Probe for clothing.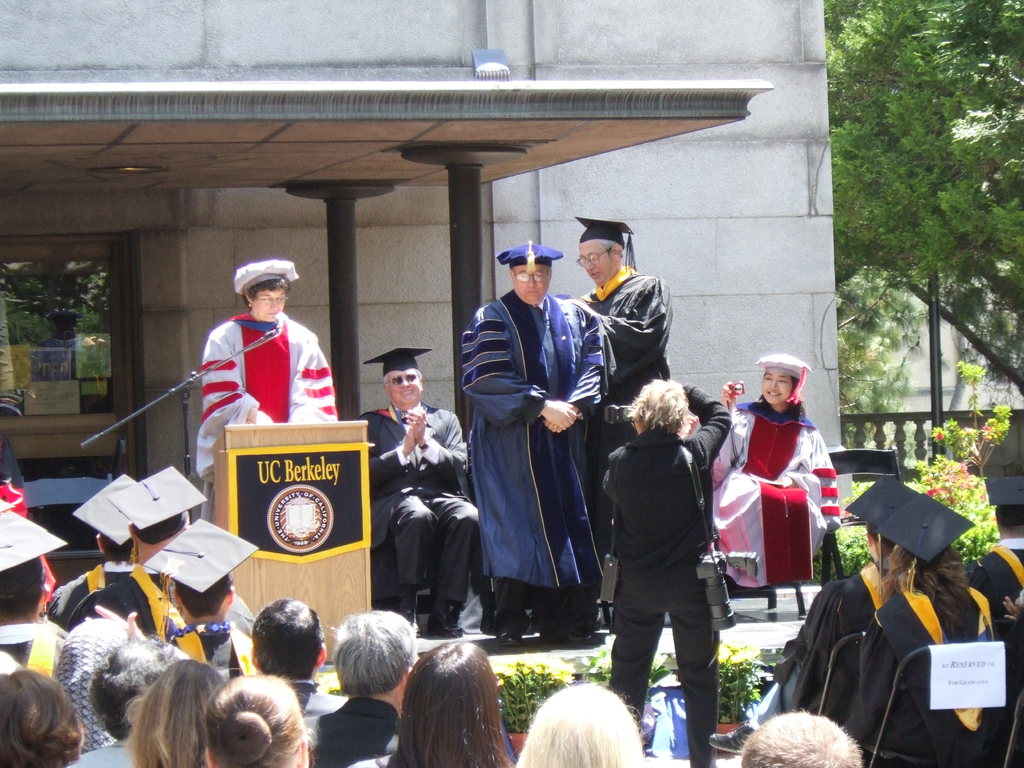
Probe result: <bbox>965, 540, 1023, 611</bbox>.
